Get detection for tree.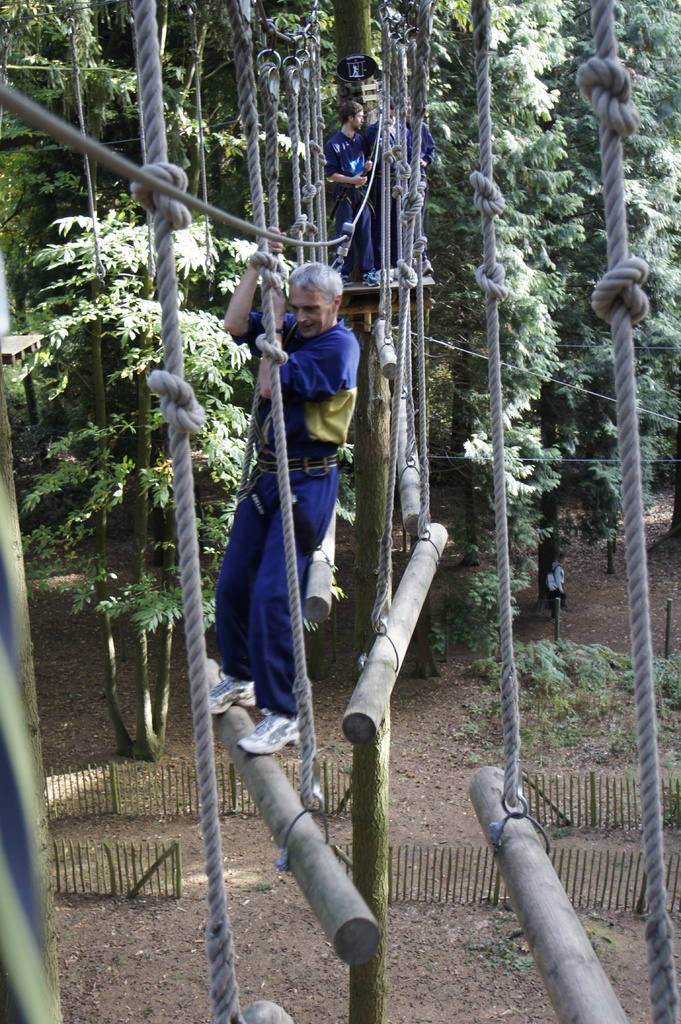
Detection: <bbox>563, 0, 680, 568</bbox>.
